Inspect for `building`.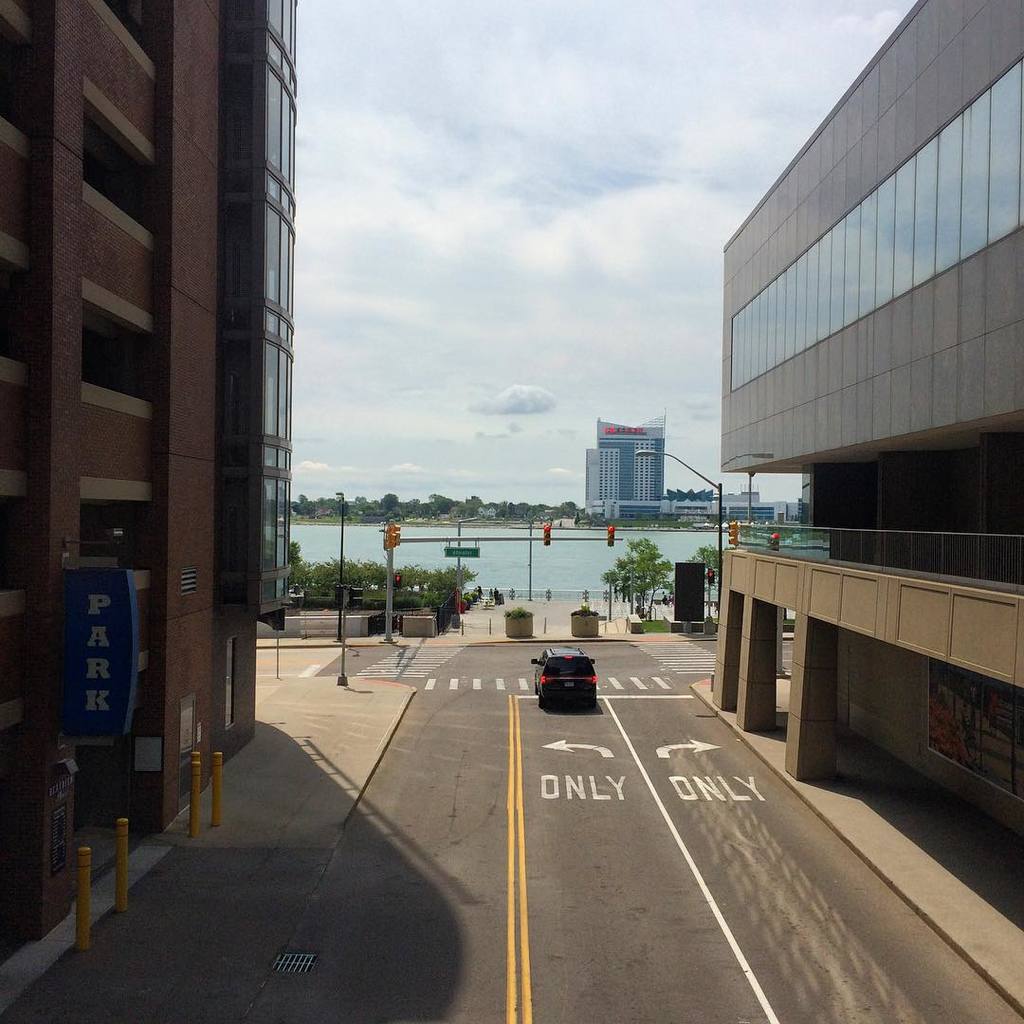
Inspection: bbox=(449, 504, 466, 521).
